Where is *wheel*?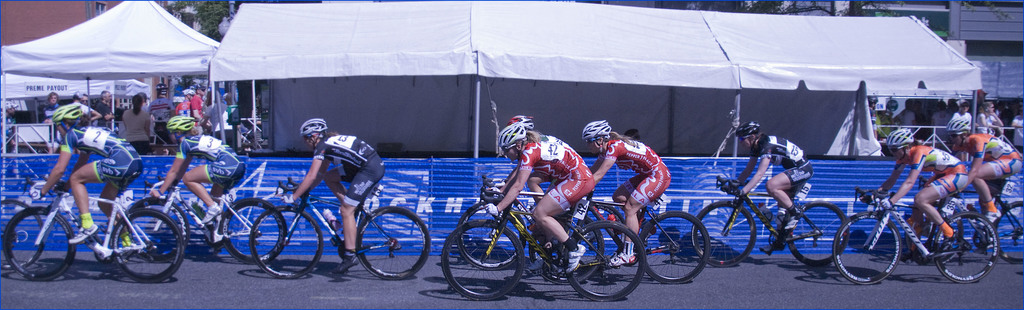
locate(831, 211, 906, 283).
